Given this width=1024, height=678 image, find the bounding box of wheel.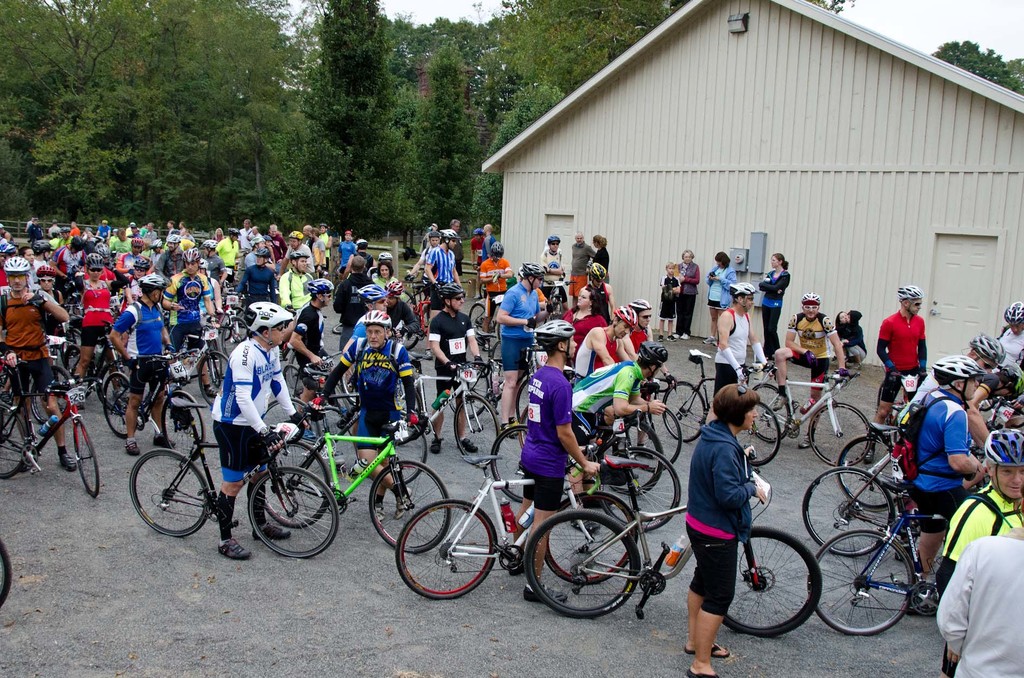
(x1=737, y1=401, x2=778, y2=465).
